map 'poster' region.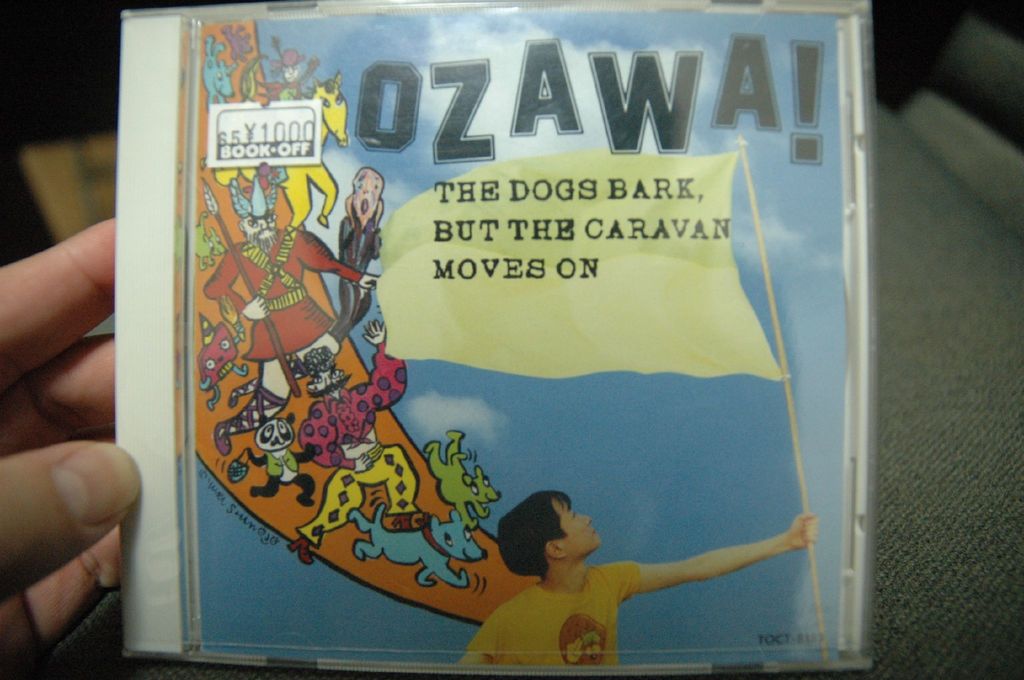
Mapped to 173/0/862/664.
